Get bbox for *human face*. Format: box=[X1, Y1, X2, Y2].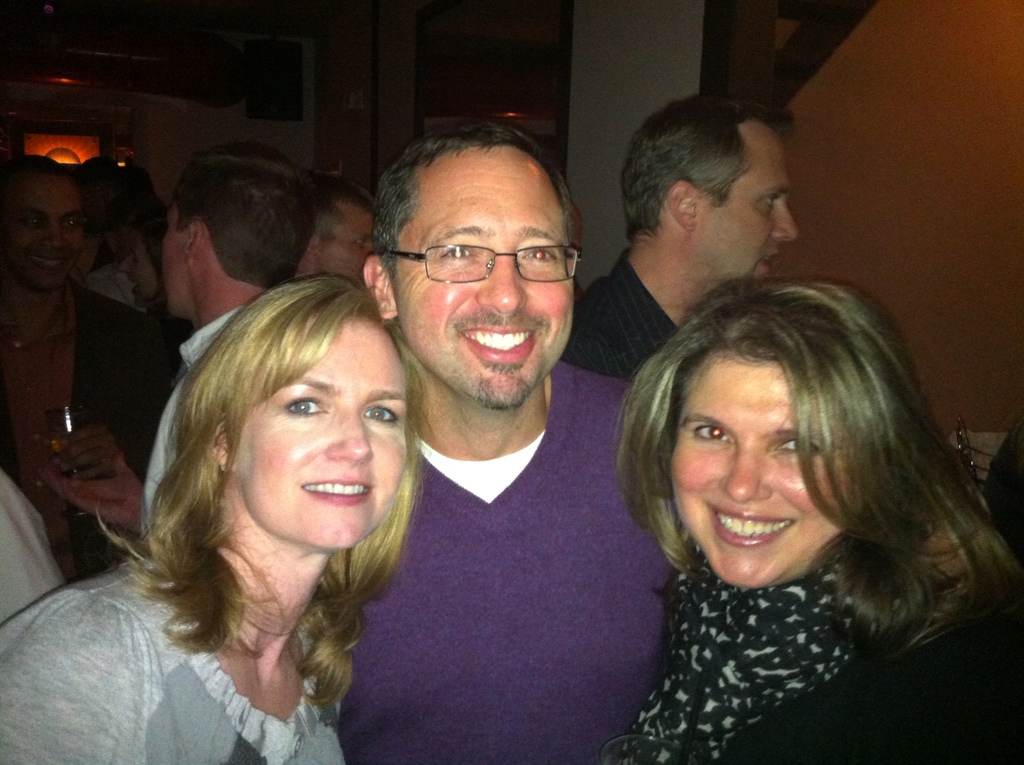
box=[120, 234, 155, 309].
